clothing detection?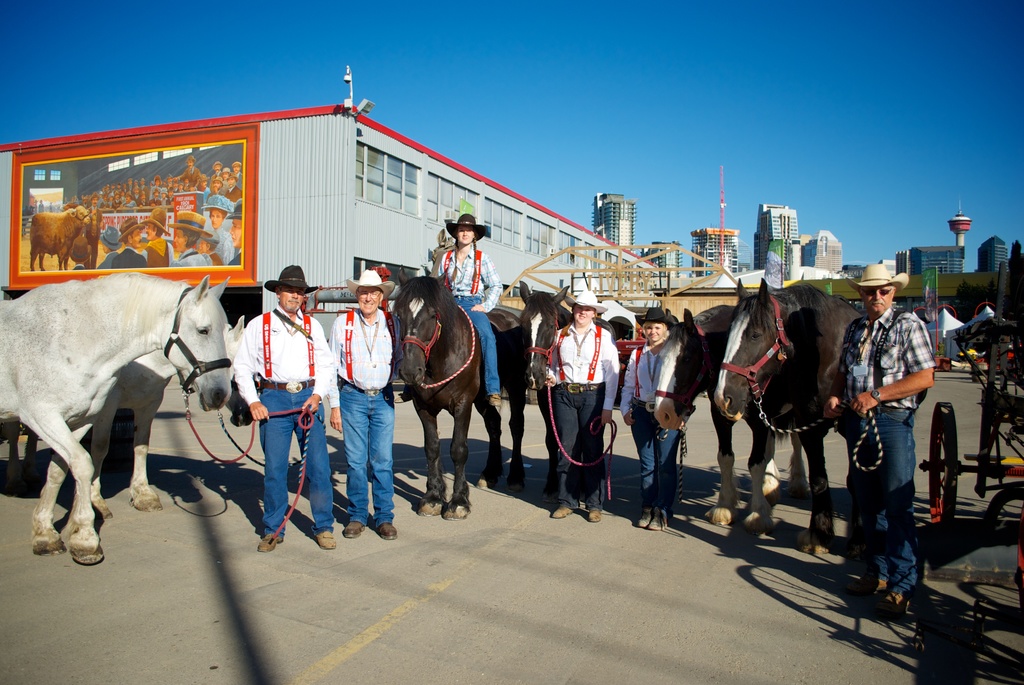
Rect(231, 301, 333, 537)
